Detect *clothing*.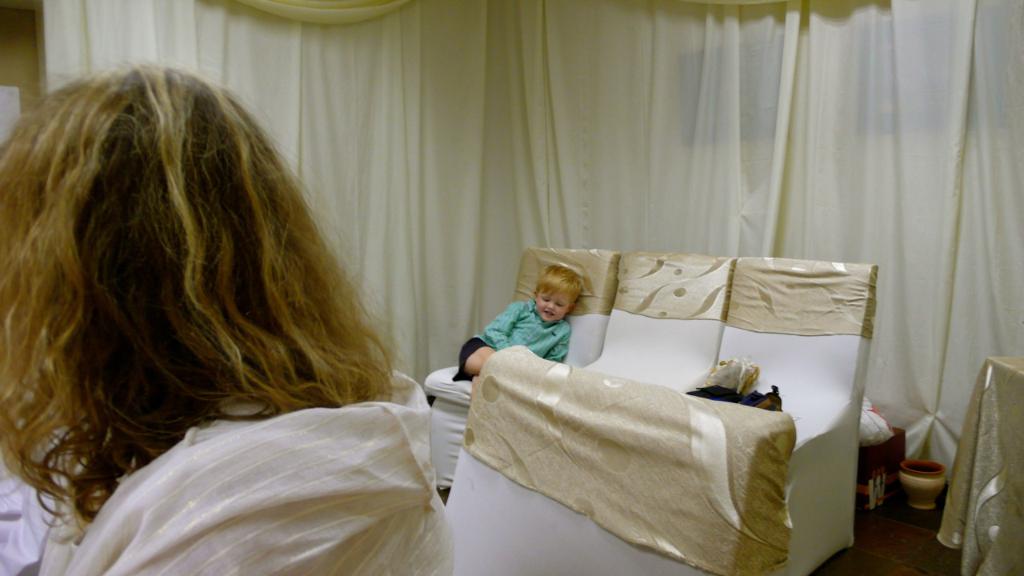
Detected at crop(454, 302, 572, 382).
